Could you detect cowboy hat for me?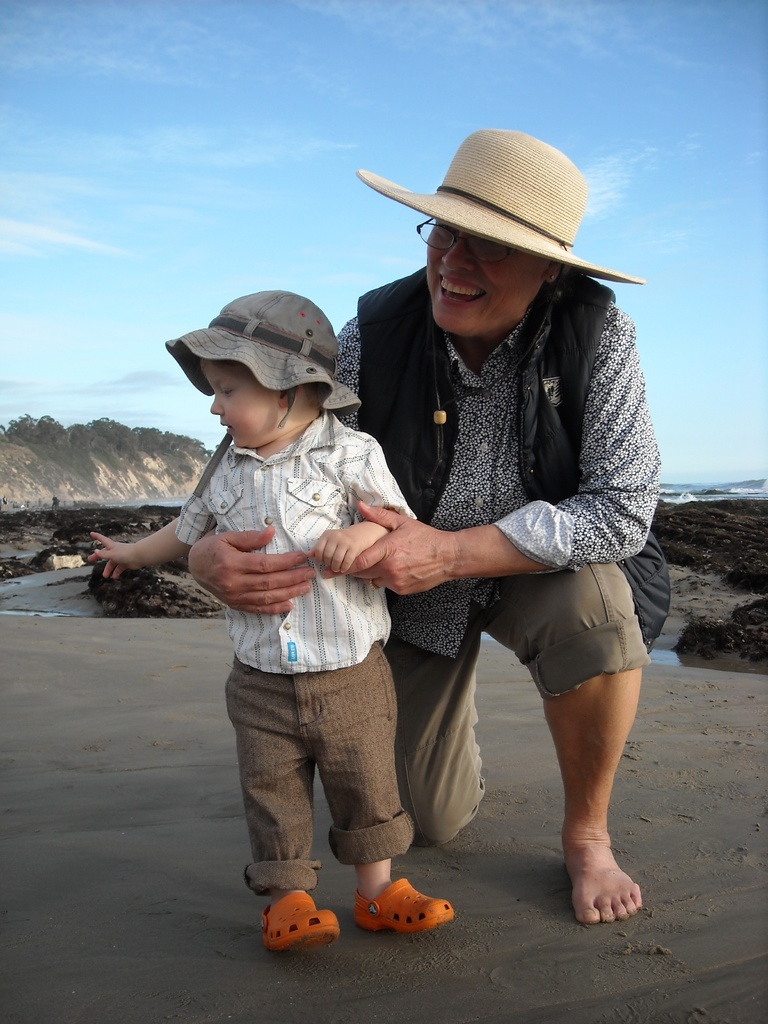
Detection result: box(349, 116, 636, 329).
